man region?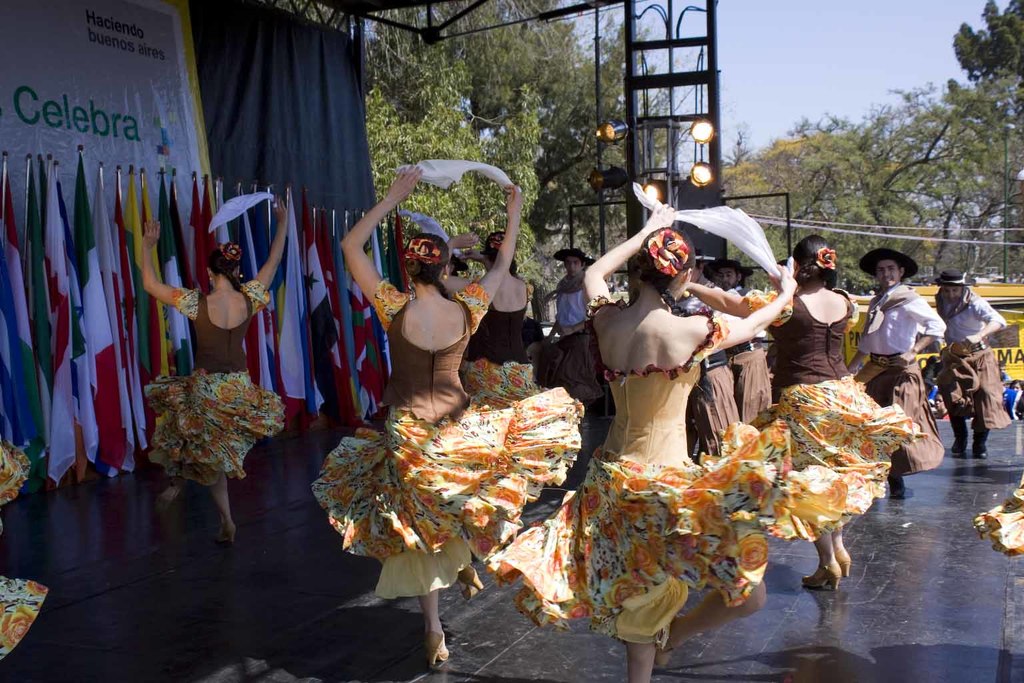
l=694, t=261, r=754, b=290
